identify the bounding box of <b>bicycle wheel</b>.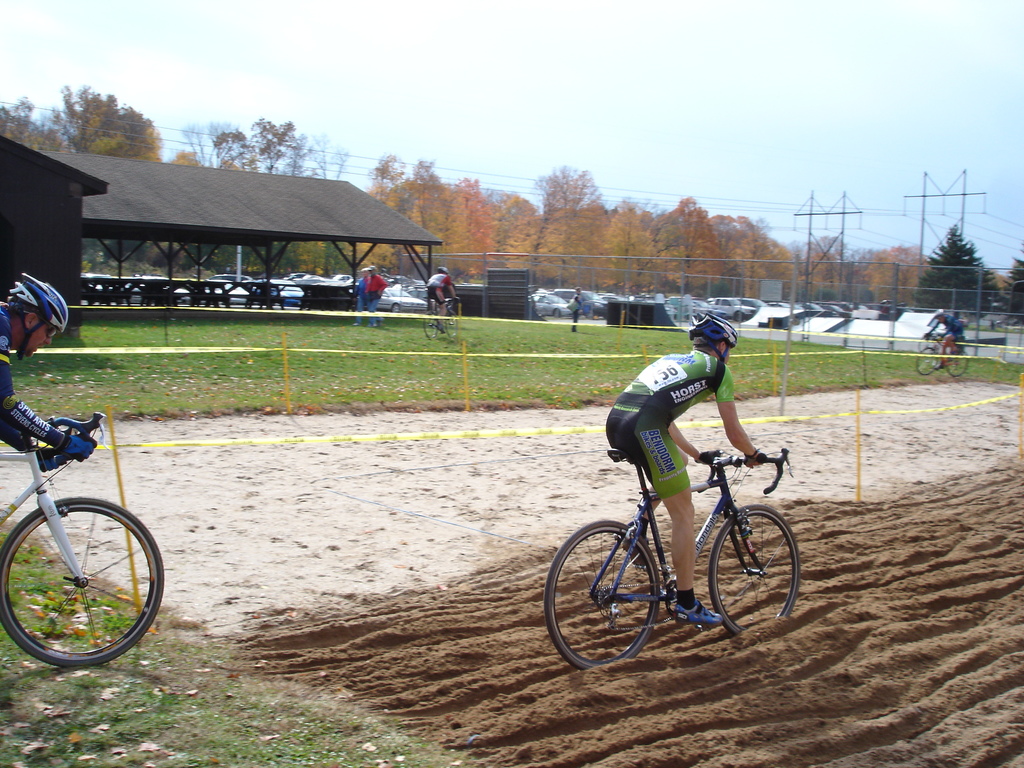
{"x1": 442, "y1": 308, "x2": 454, "y2": 335}.
